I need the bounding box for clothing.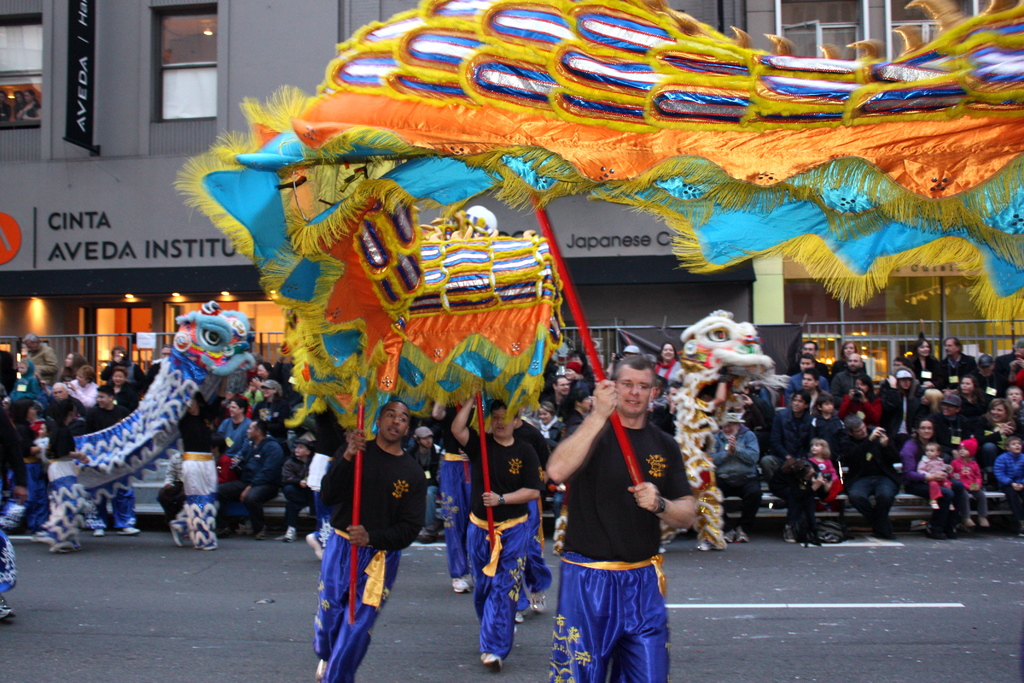
Here it is: bbox=[909, 352, 939, 378].
